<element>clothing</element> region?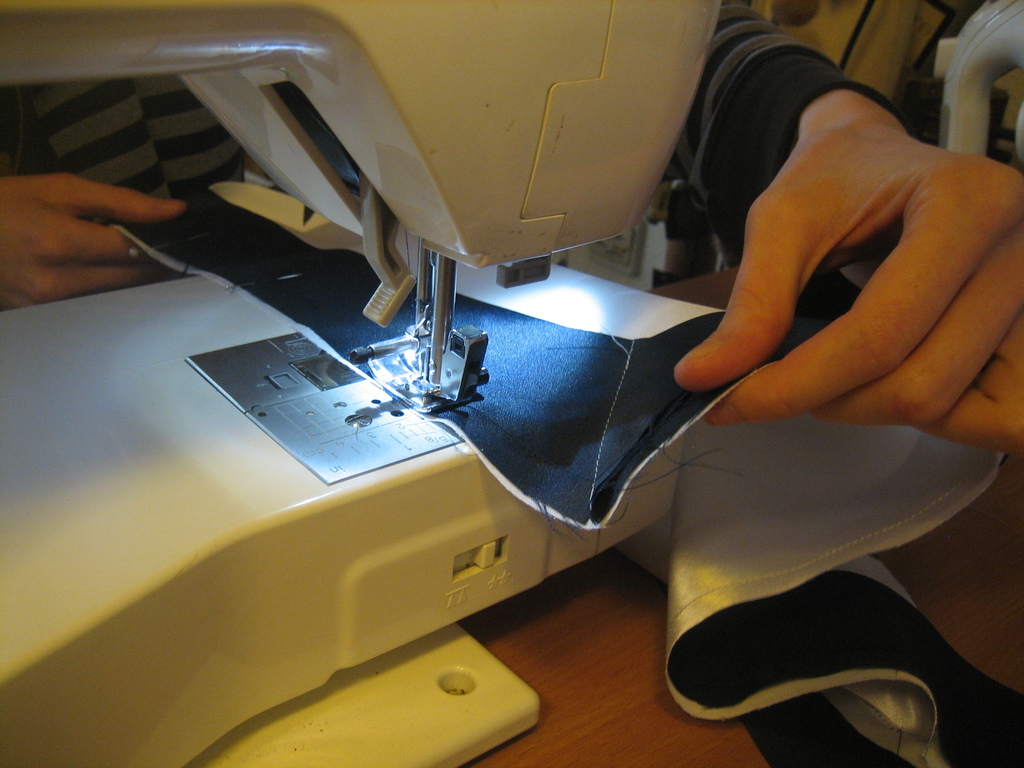
<bbox>0, 0, 919, 267</bbox>
